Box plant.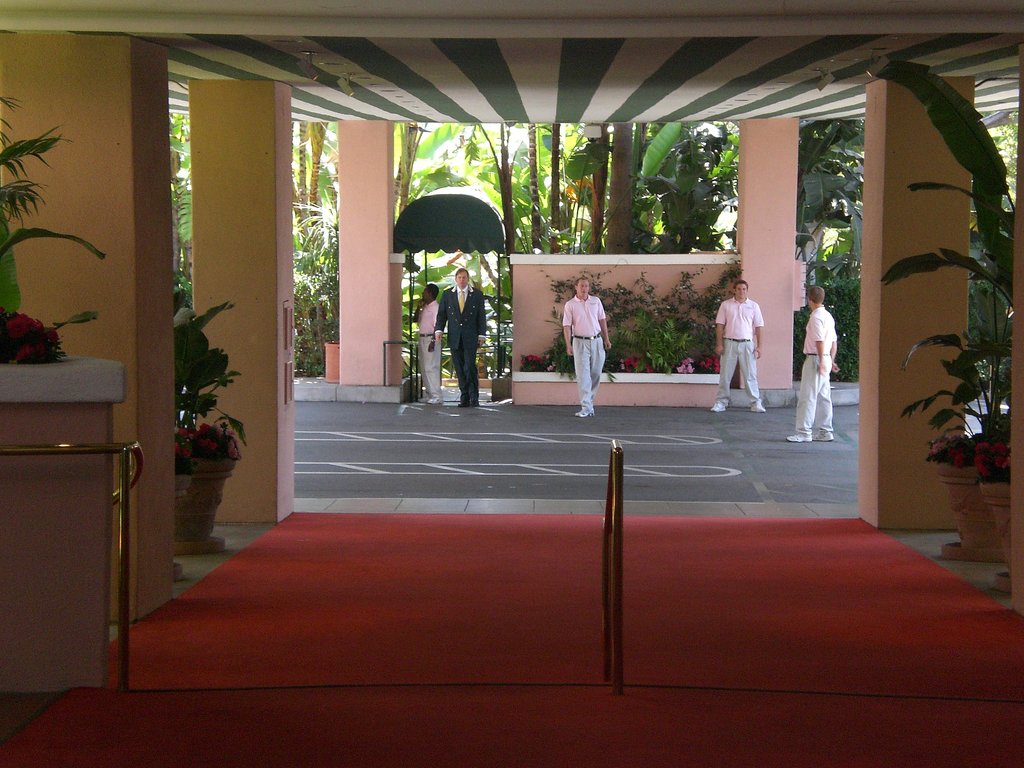
select_region(632, 303, 706, 348).
